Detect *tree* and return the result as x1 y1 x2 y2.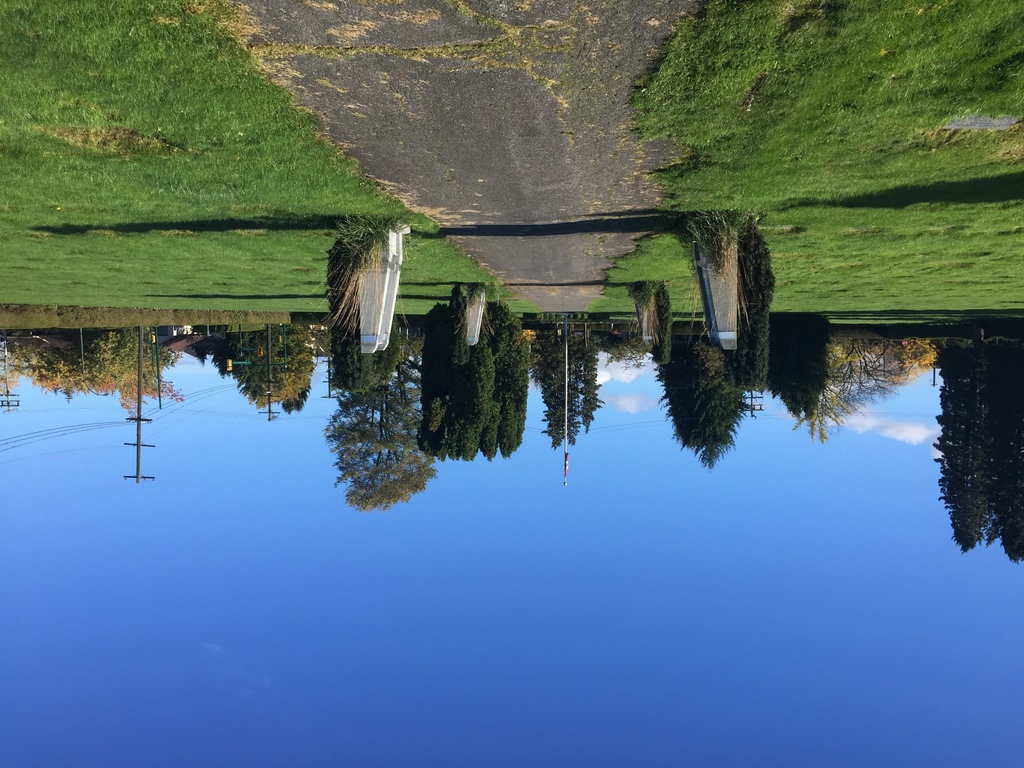
654 319 714 458.
